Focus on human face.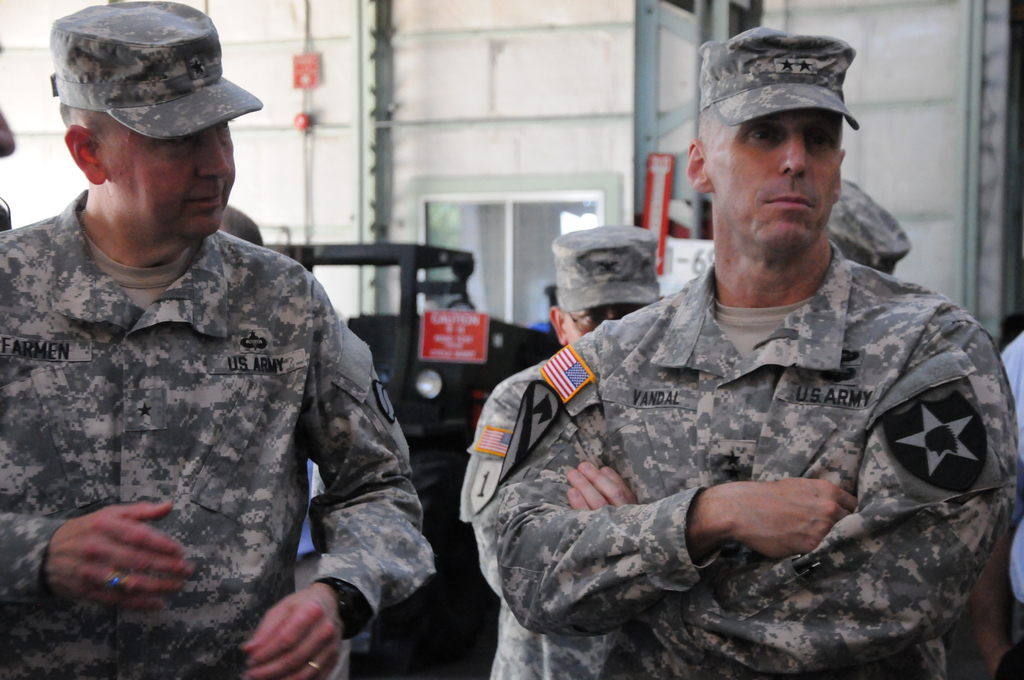
Focused at {"x1": 714, "y1": 114, "x2": 842, "y2": 255}.
